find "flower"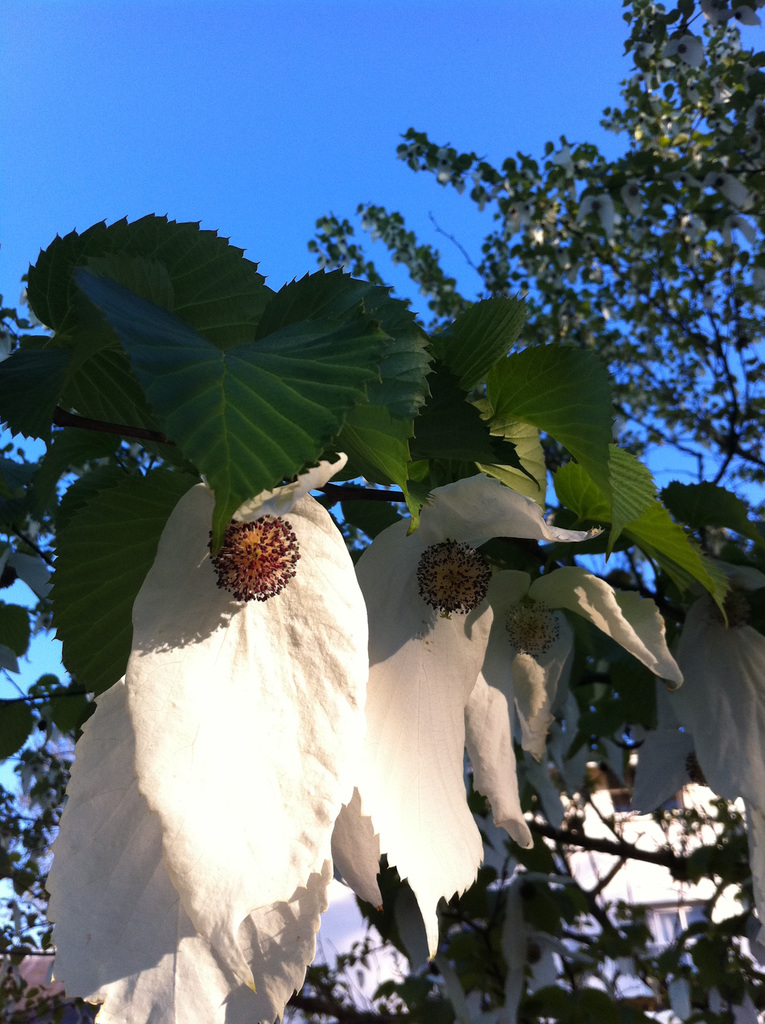
(x1=42, y1=455, x2=366, y2=1023)
